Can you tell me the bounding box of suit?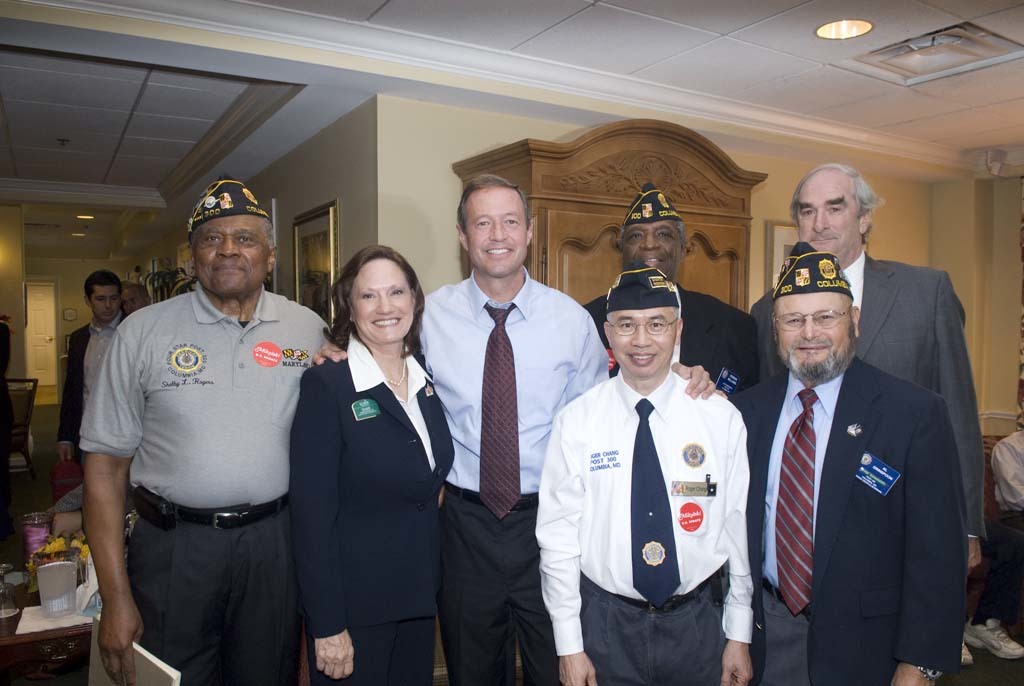
crop(730, 358, 969, 685).
